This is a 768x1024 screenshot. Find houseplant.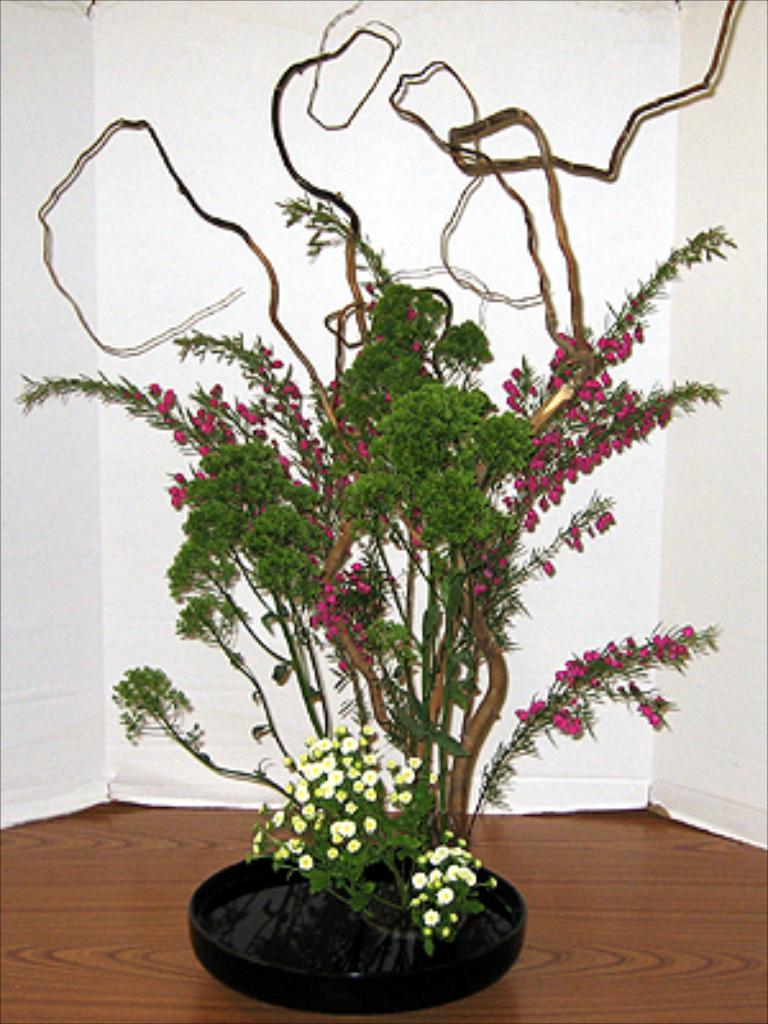
Bounding box: [72,92,717,1023].
